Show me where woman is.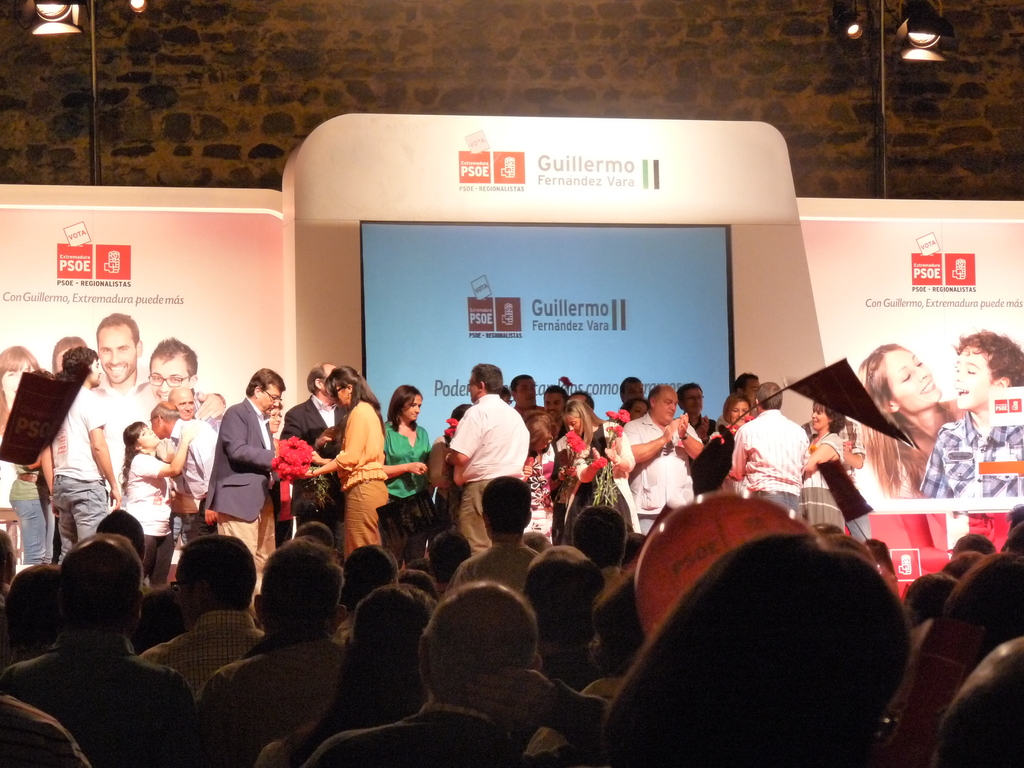
woman is at 518 410 572 532.
